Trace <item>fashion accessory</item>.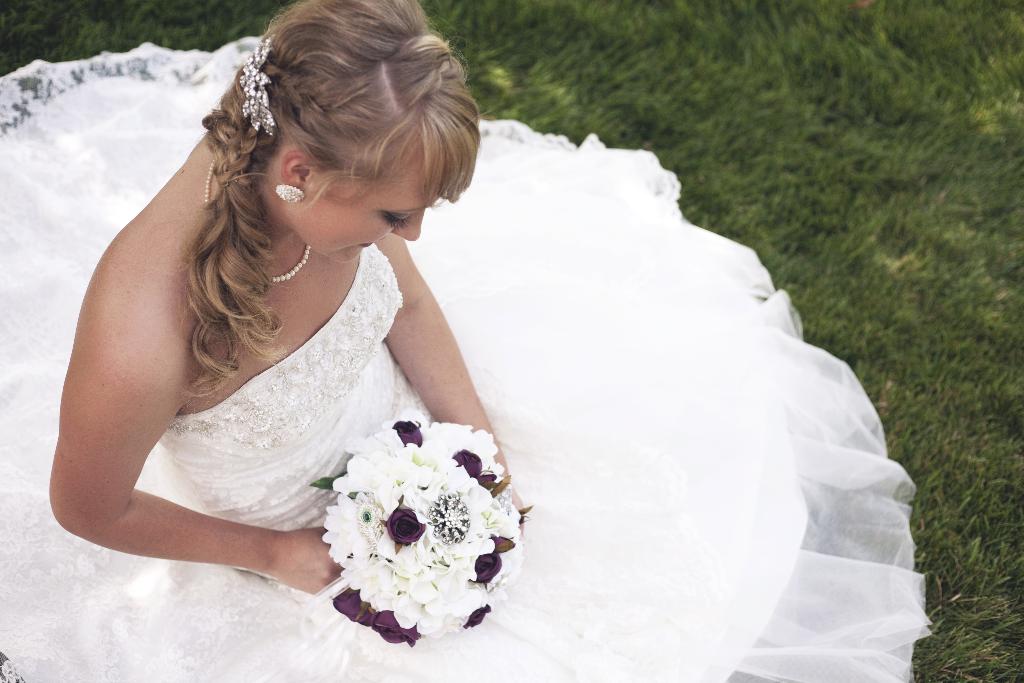
Traced to rect(428, 493, 471, 548).
